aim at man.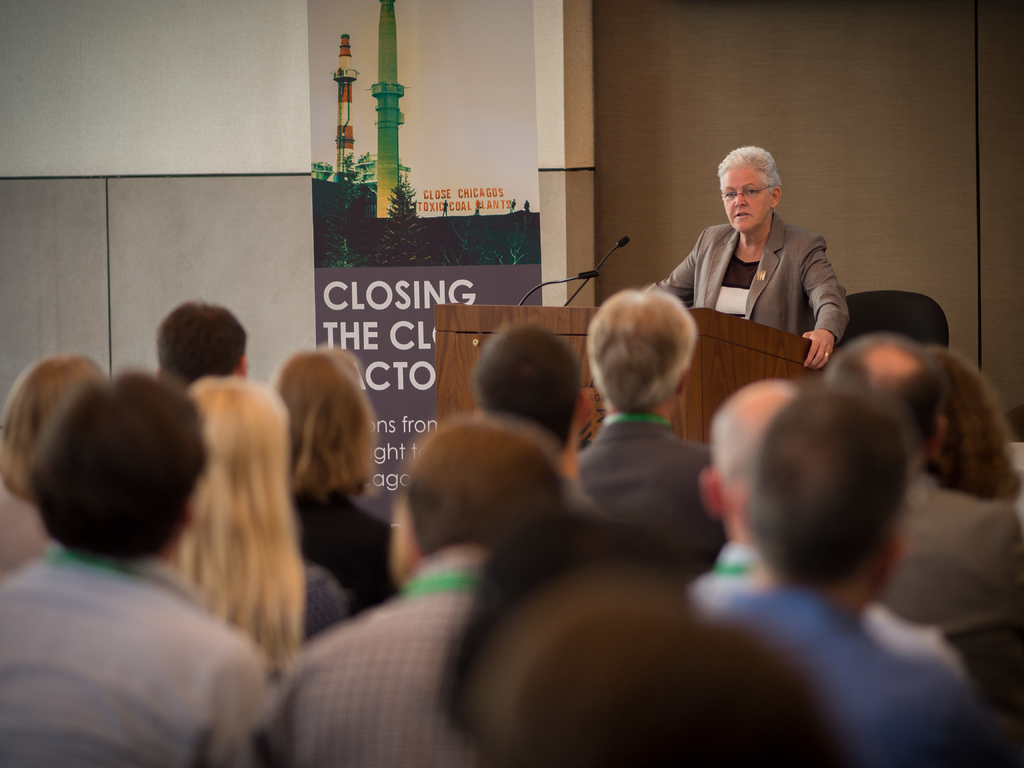
Aimed at <box>159,303,244,394</box>.
